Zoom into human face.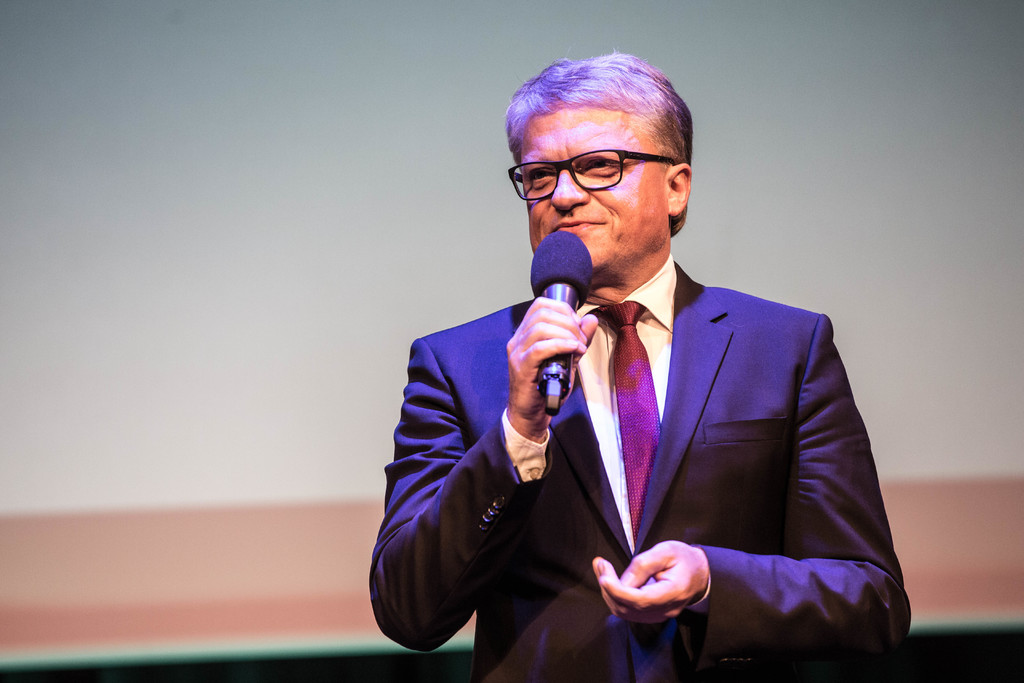
Zoom target: 515:105:664:268.
